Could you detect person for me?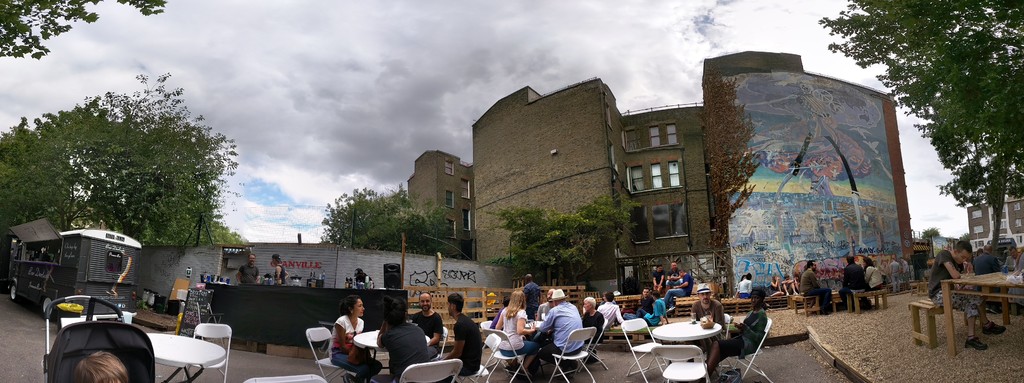
Detection result: l=232, t=246, r=263, b=288.
